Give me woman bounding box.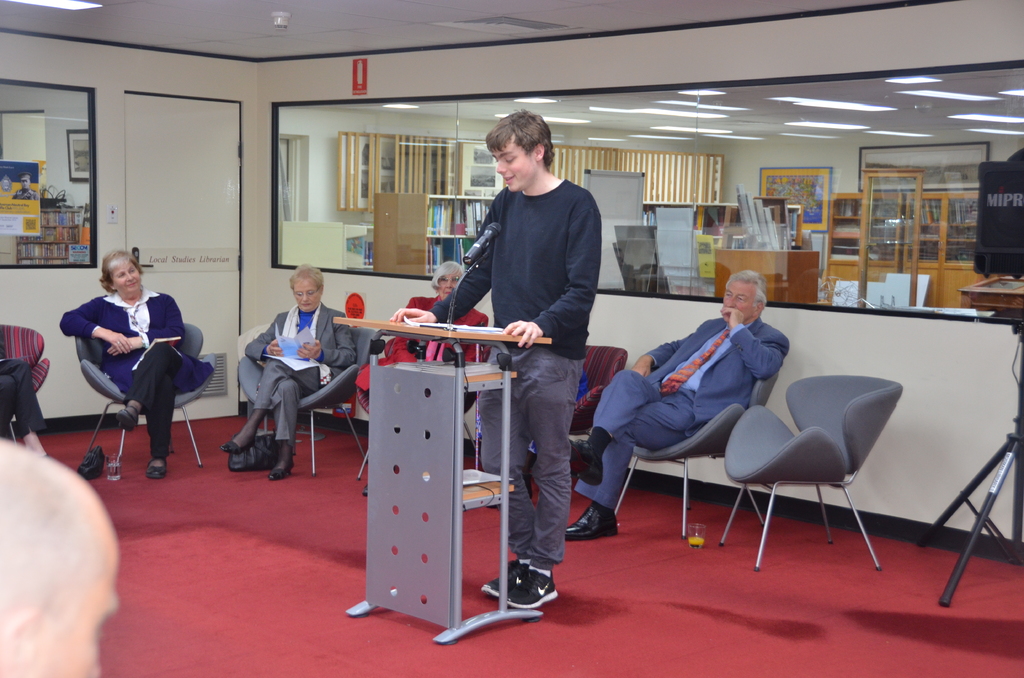
<bbox>227, 277, 335, 478</bbox>.
